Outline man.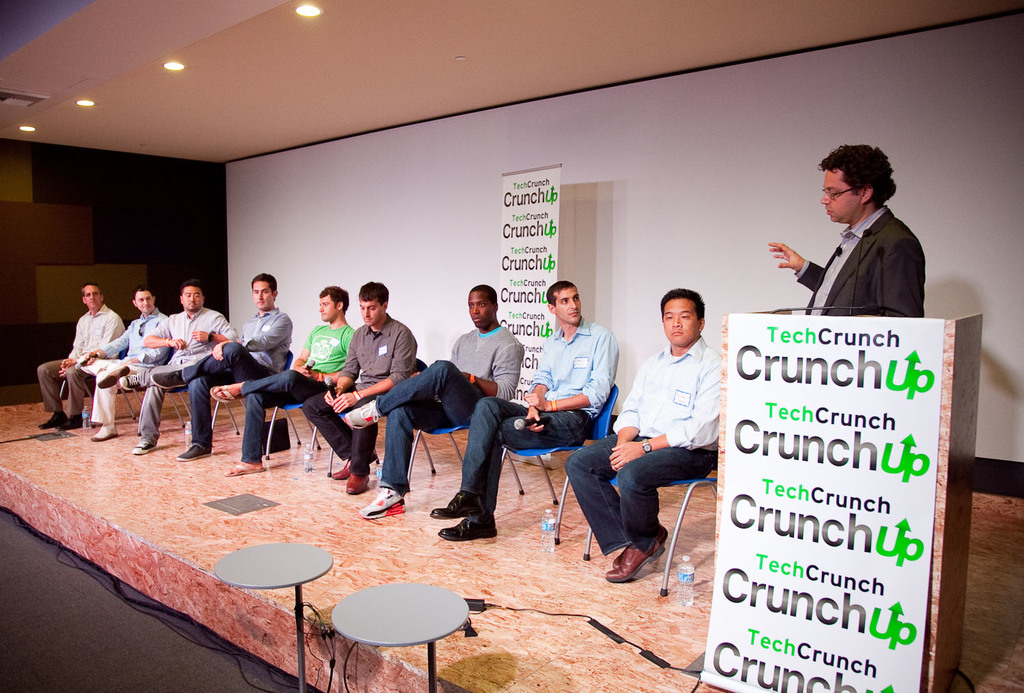
Outline: (x1=118, y1=282, x2=242, y2=454).
